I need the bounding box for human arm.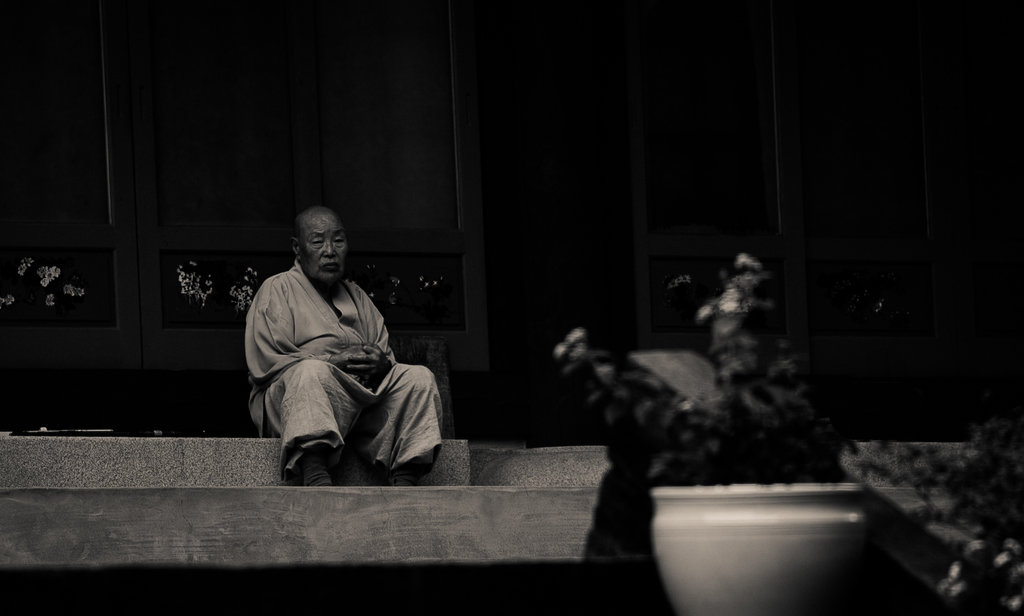
Here it is: <box>345,309,397,380</box>.
